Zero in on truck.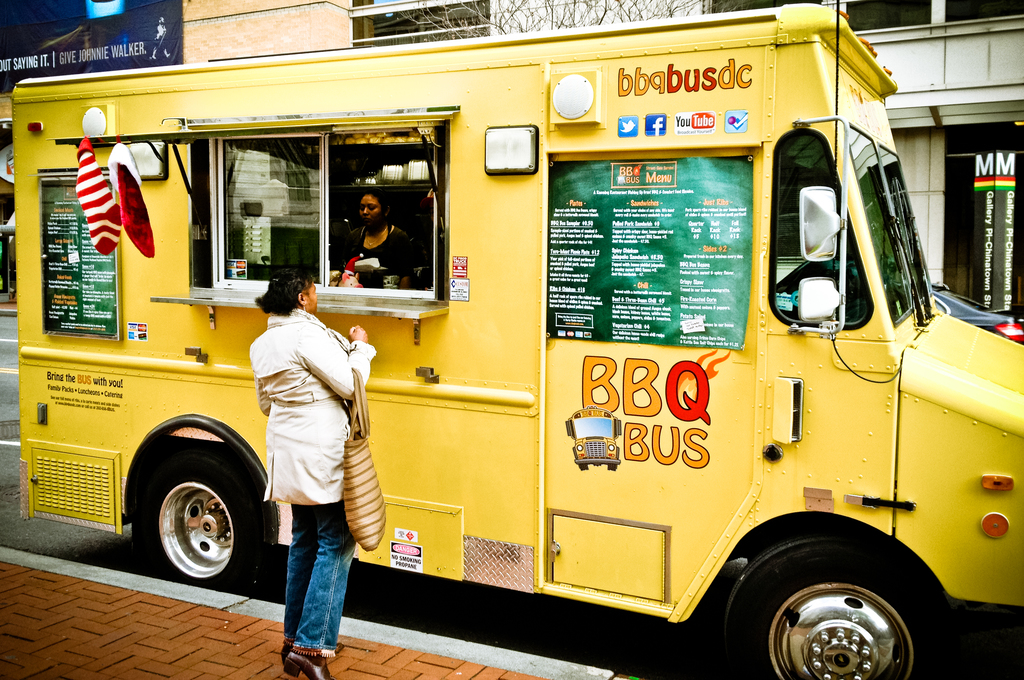
Zeroed in: (0,18,1023,660).
